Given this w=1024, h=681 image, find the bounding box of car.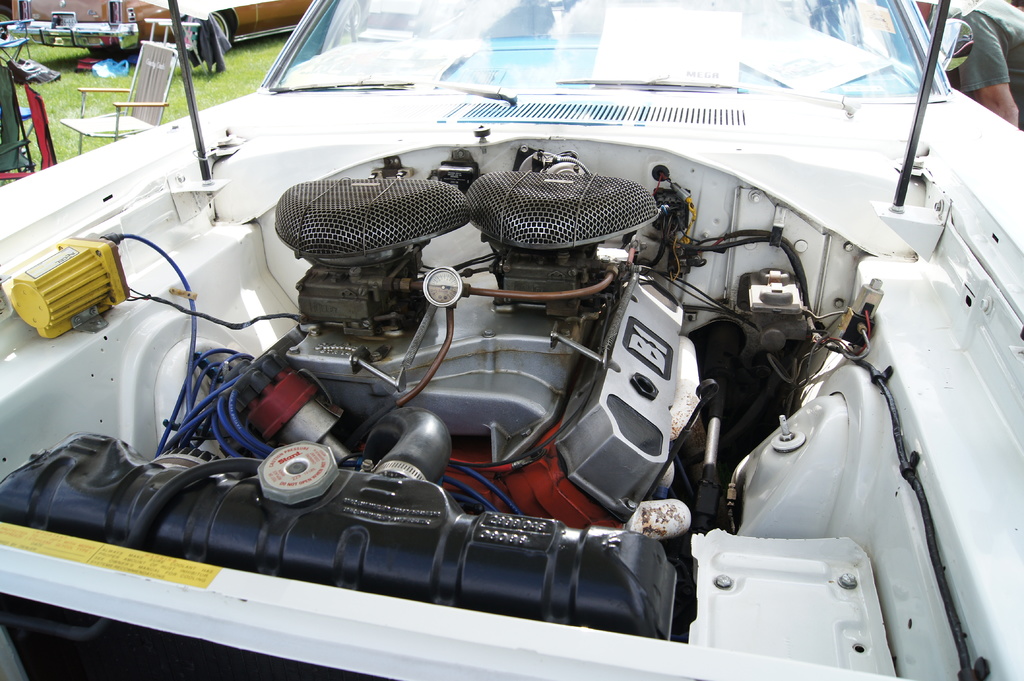
locate(0, 0, 1023, 680).
